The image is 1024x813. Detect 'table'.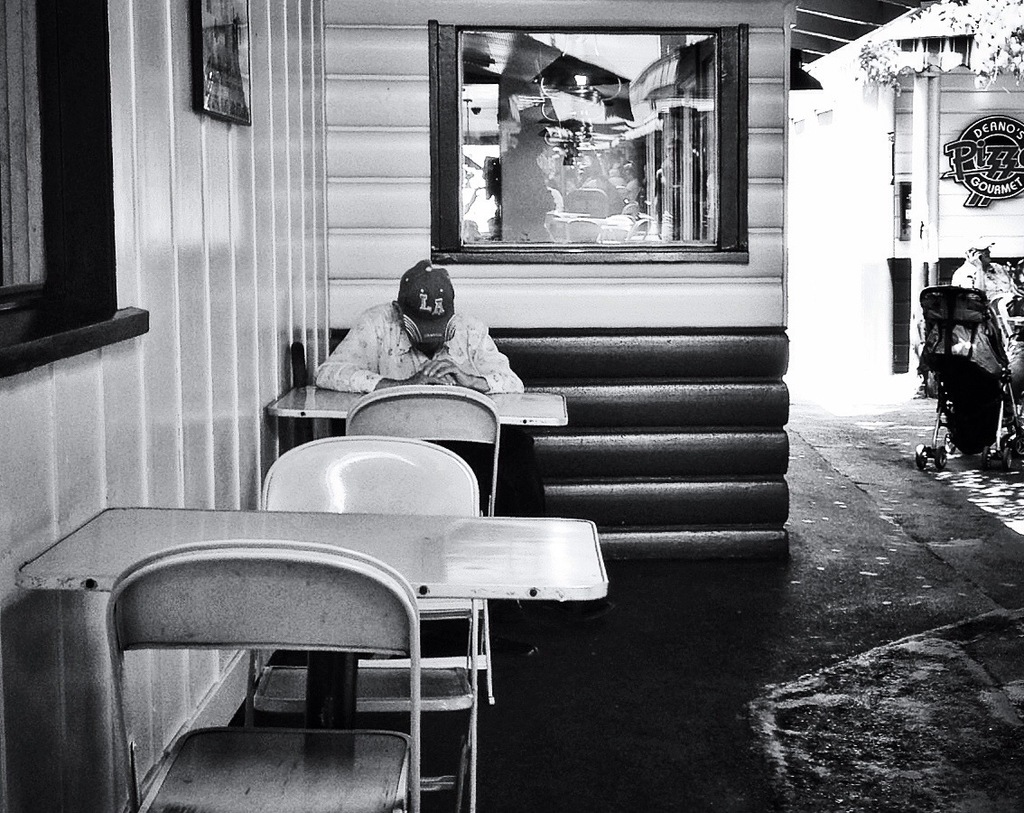
Detection: 36, 495, 619, 774.
